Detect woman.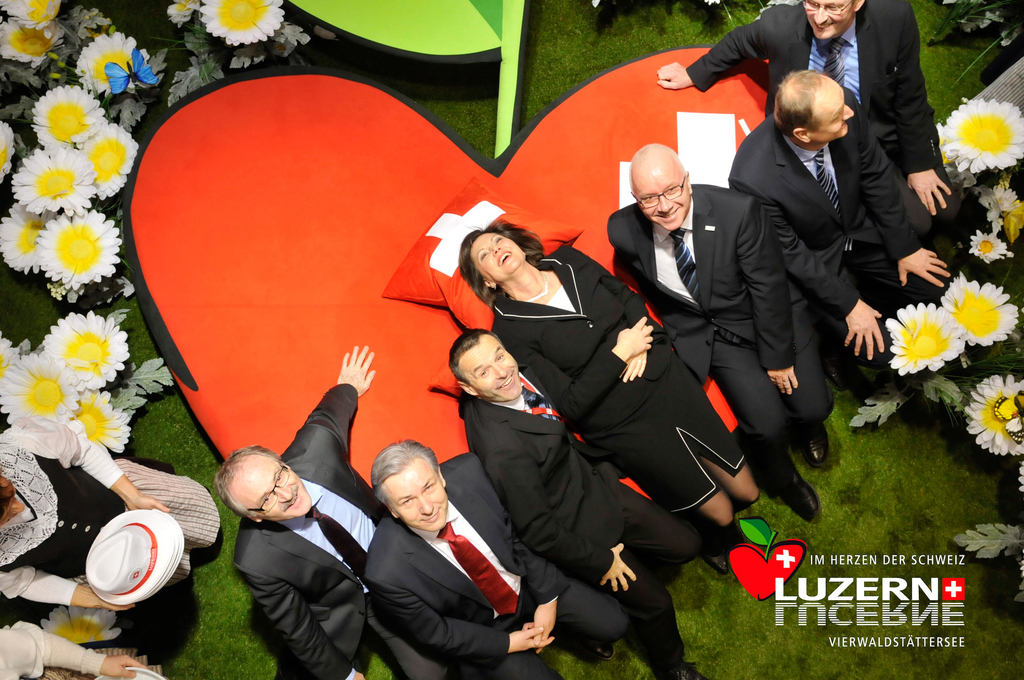
Detected at bbox=[0, 415, 221, 611].
